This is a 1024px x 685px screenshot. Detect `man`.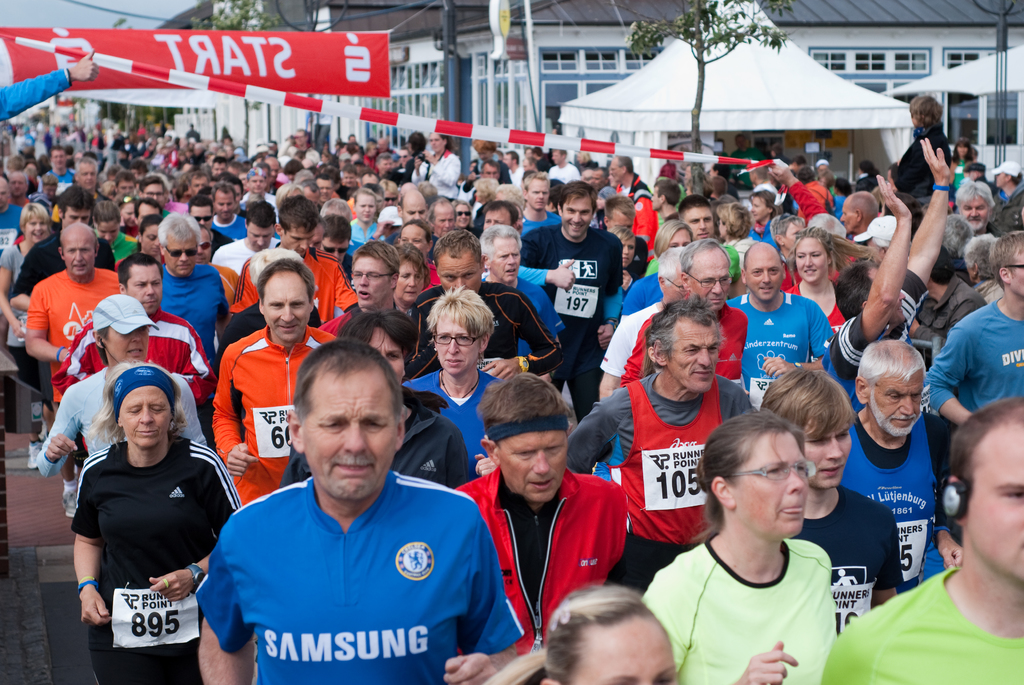
565,301,758,599.
